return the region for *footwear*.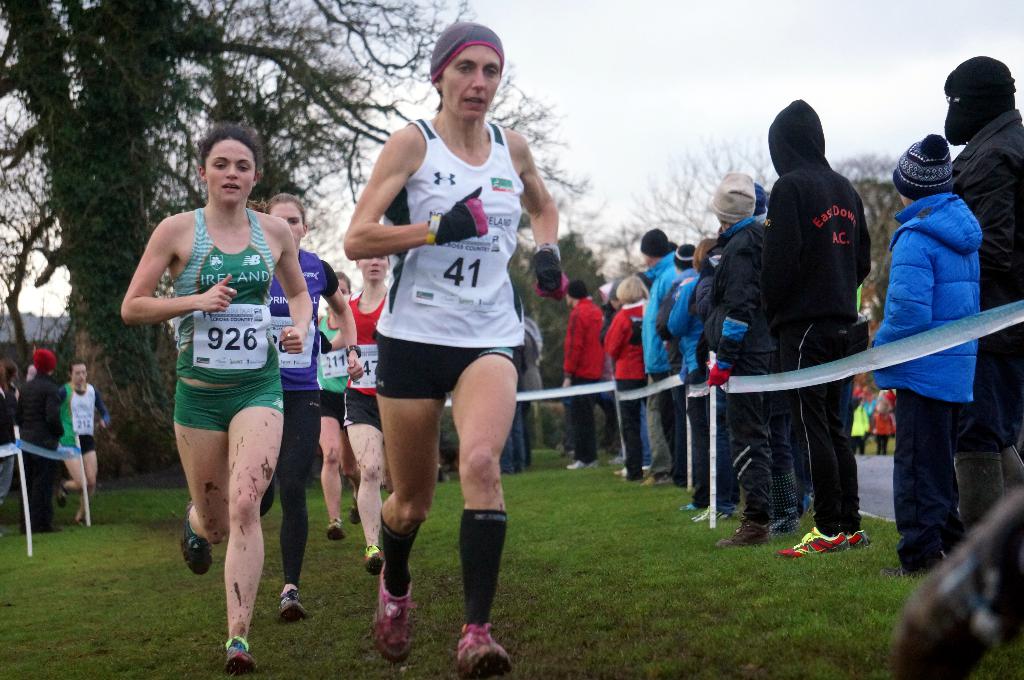
<box>364,546,387,574</box>.
